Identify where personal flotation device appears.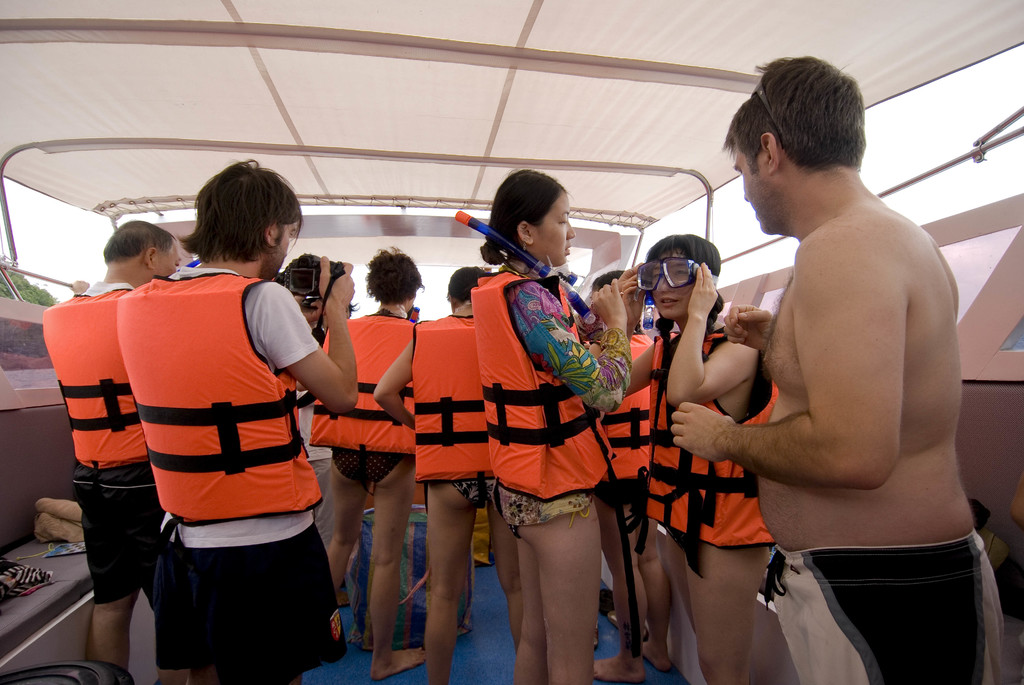
Appears at <box>408,307,490,487</box>.
